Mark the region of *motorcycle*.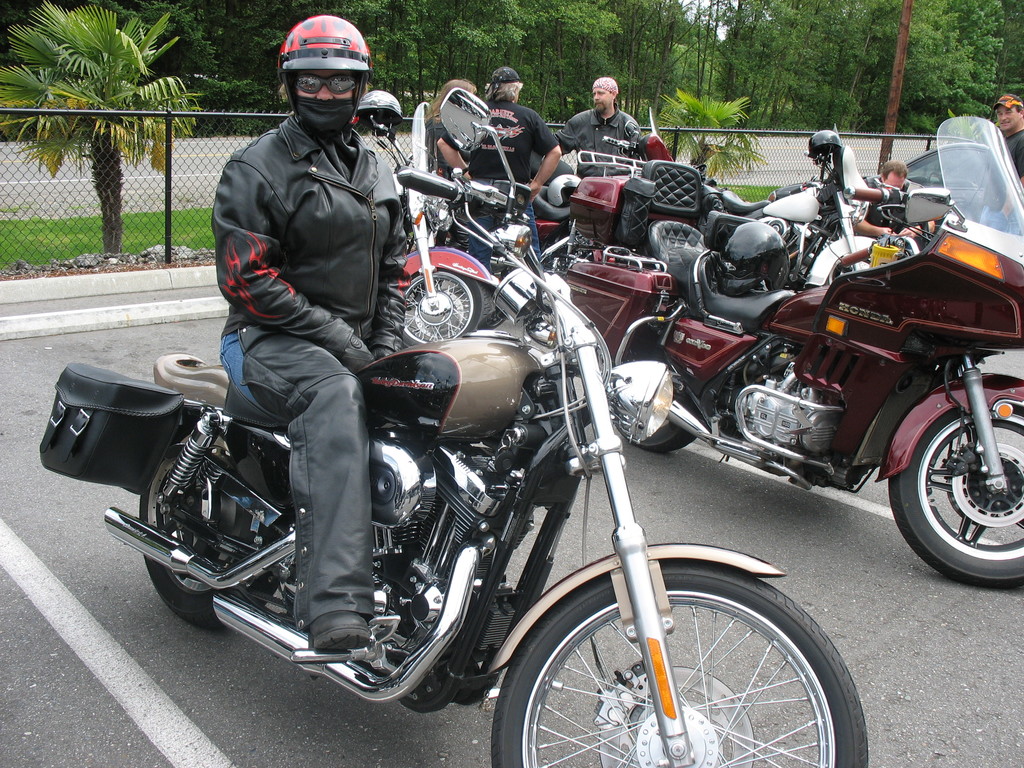
Region: 552:114:1023:589.
